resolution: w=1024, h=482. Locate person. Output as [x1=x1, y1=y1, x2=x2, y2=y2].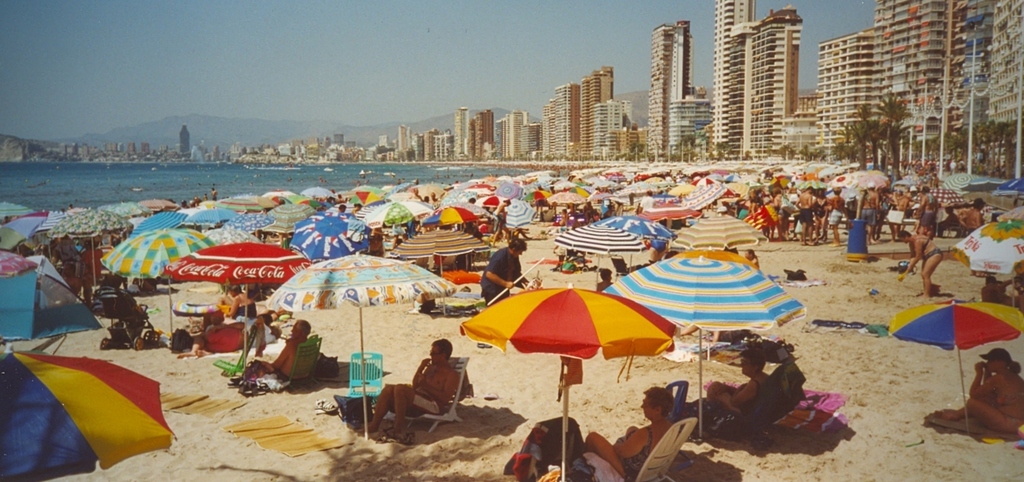
[x1=17, y1=235, x2=102, y2=299].
